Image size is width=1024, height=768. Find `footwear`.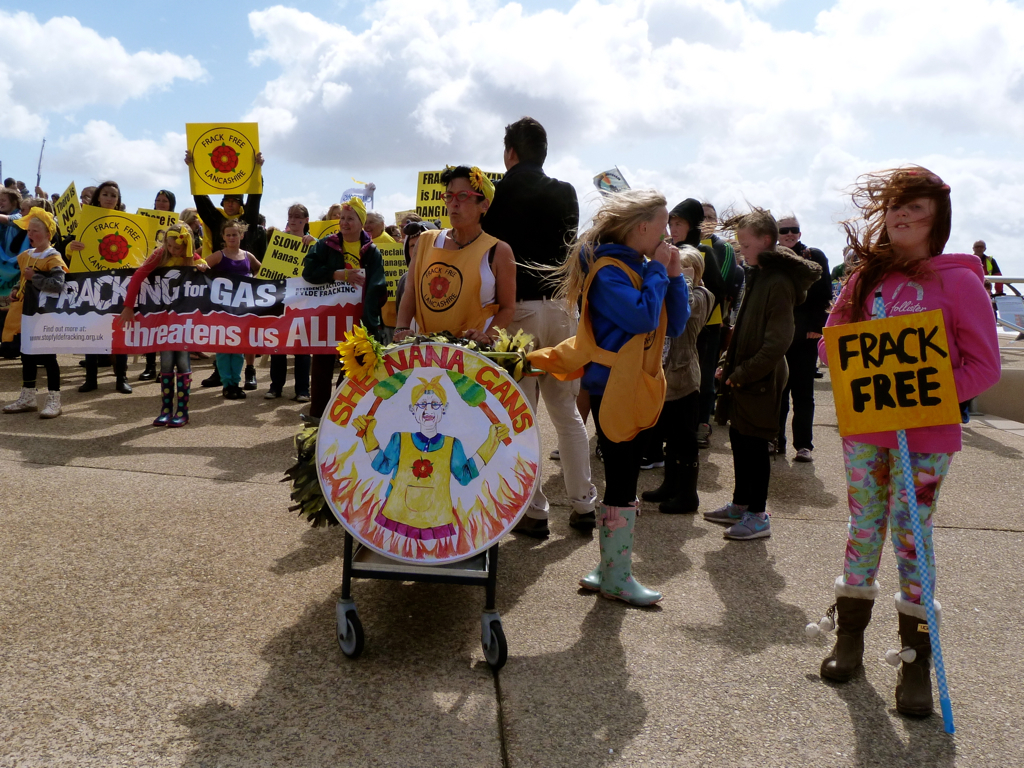
{"x1": 882, "y1": 592, "x2": 941, "y2": 721}.
